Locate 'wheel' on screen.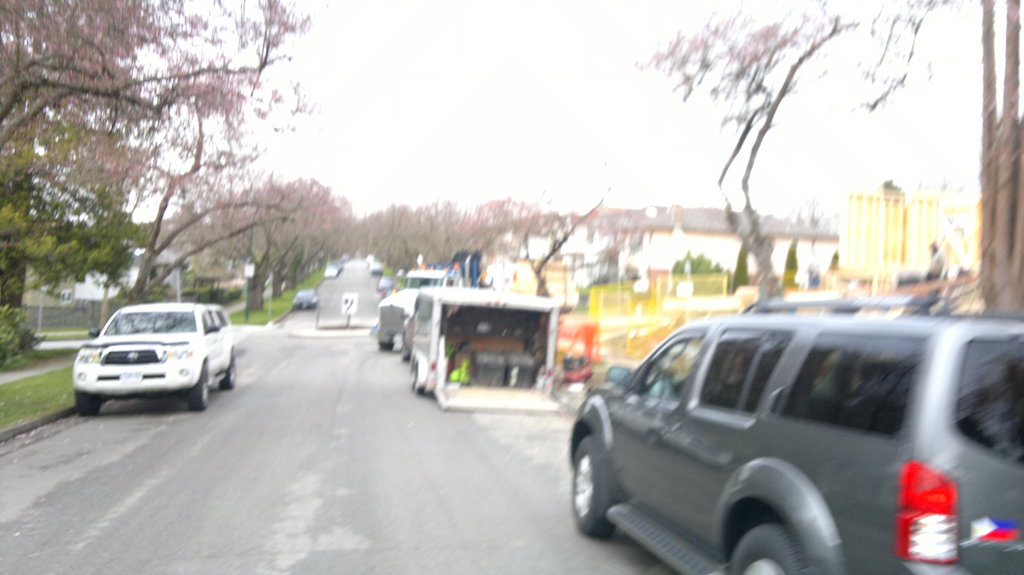
On screen at <bbox>379, 339, 394, 351</bbox>.
